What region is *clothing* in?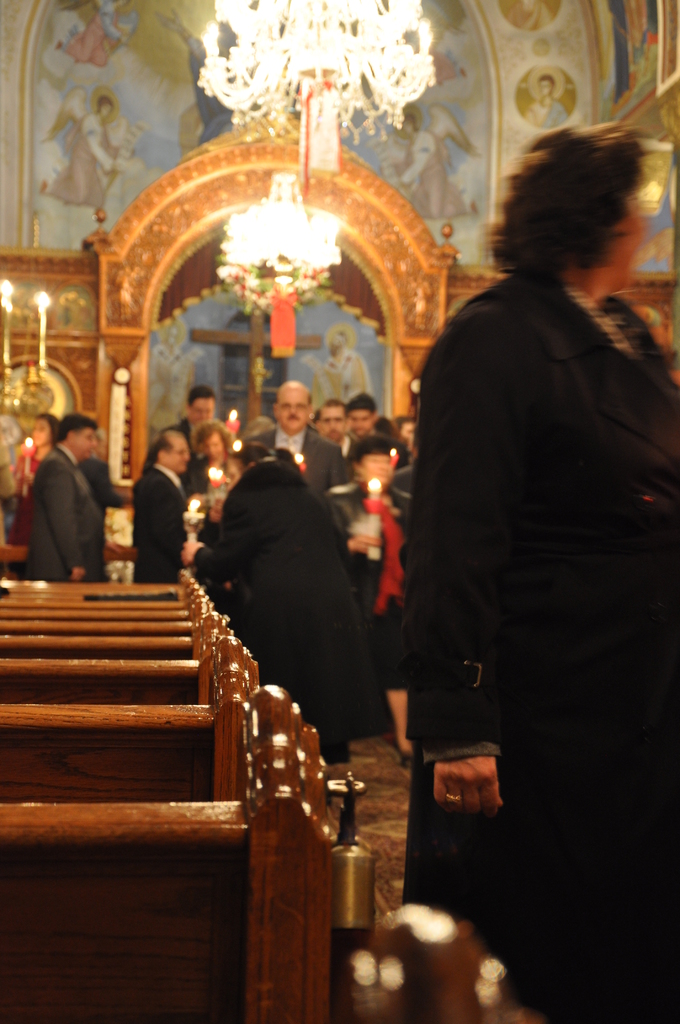
<bbox>51, 127, 119, 204</bbox>.
